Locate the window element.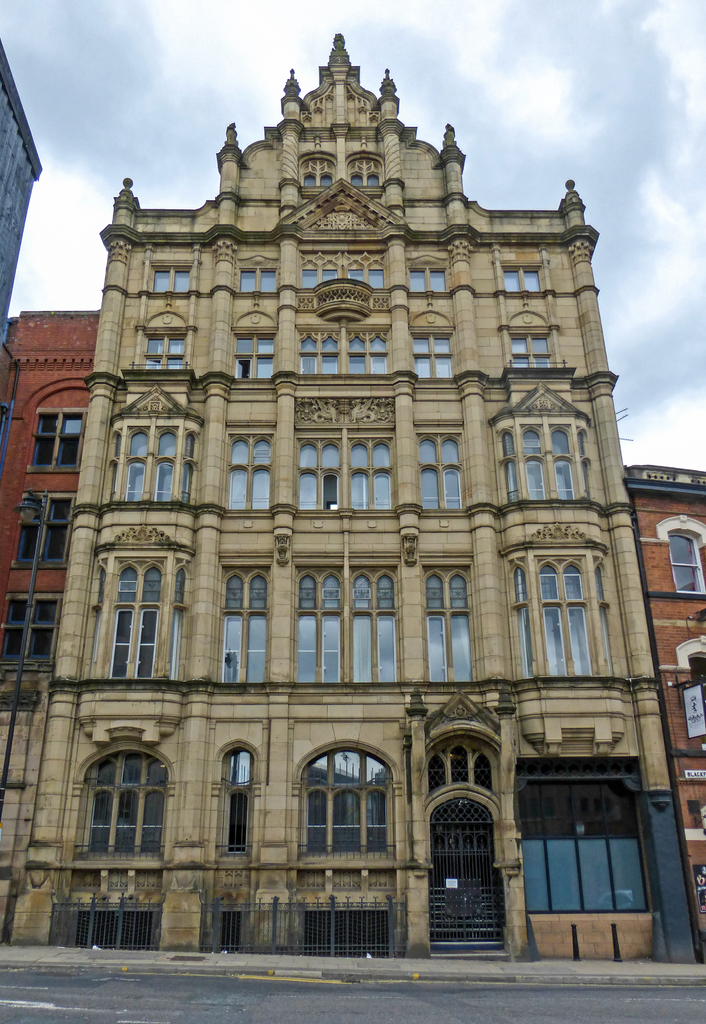
Element bbox: bbox=(516, 316, 567, 371).
